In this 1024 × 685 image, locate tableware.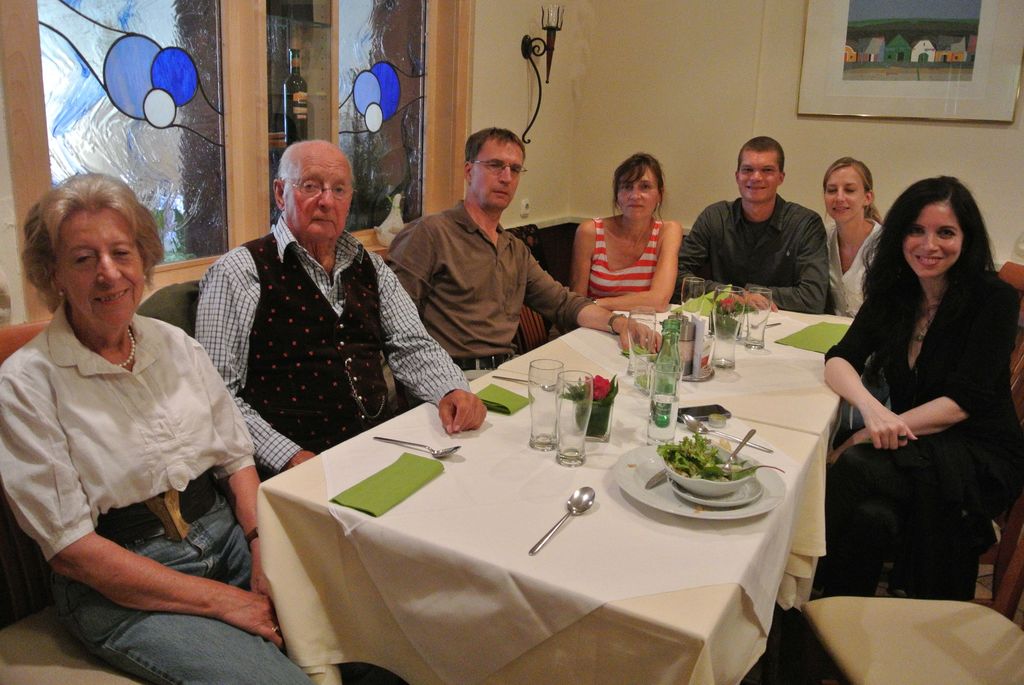
Bounding box: [x1=678, y1=276, x2=706, y2=321].
